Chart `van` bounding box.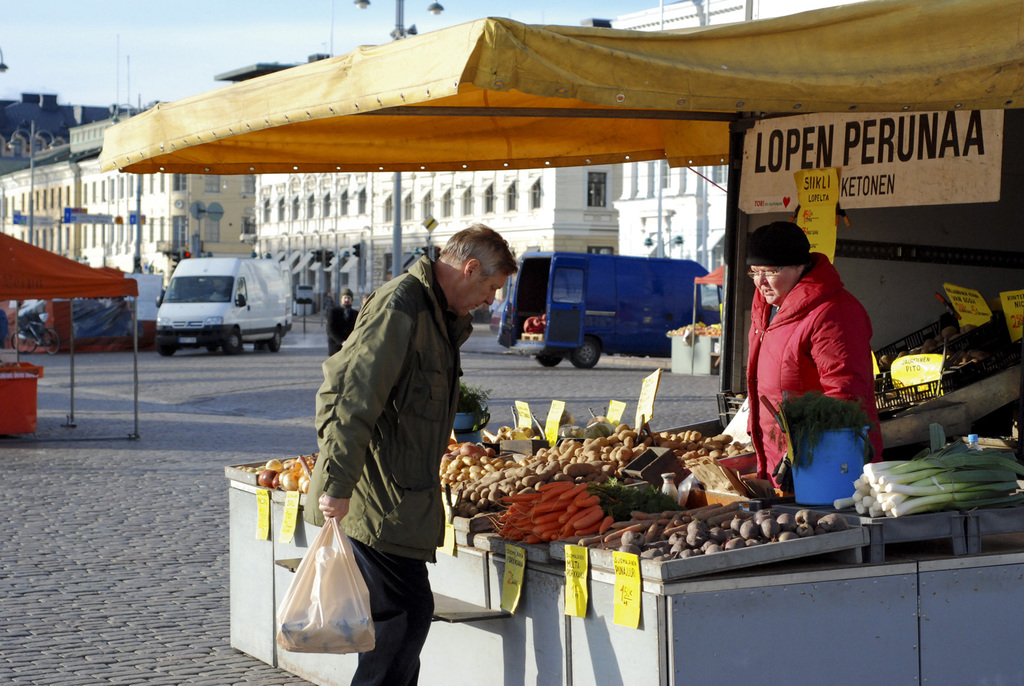
Charted: select_region(152, 253, 294, 353).
